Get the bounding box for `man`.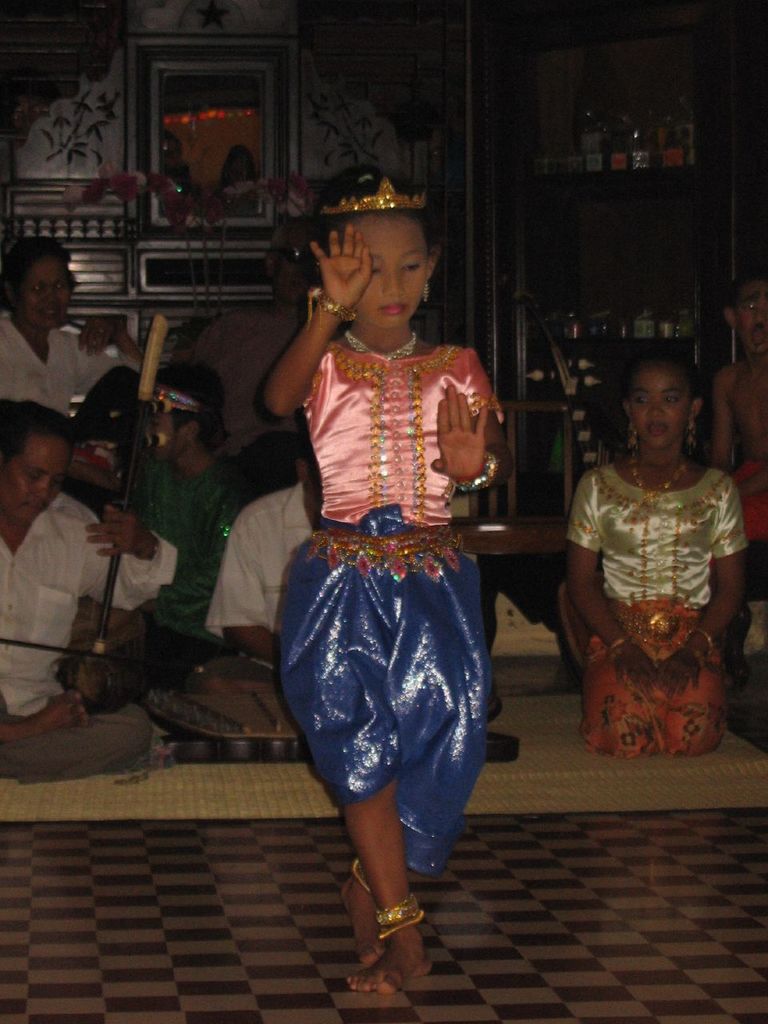
(199, 442, 500, 702).
